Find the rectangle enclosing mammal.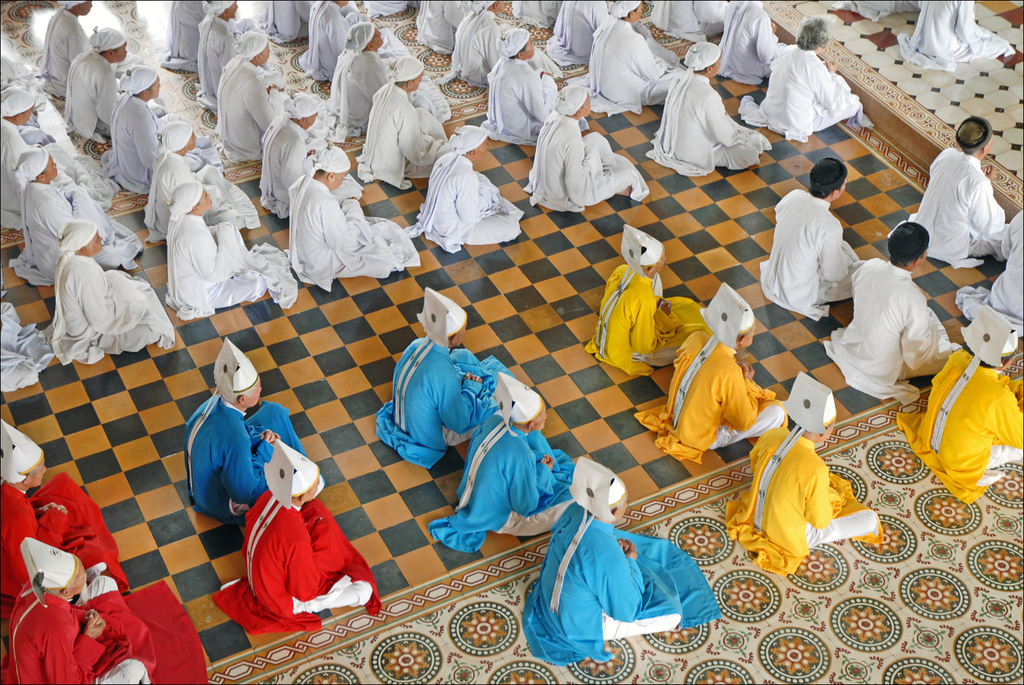
box(584, 0, 691, 114).
